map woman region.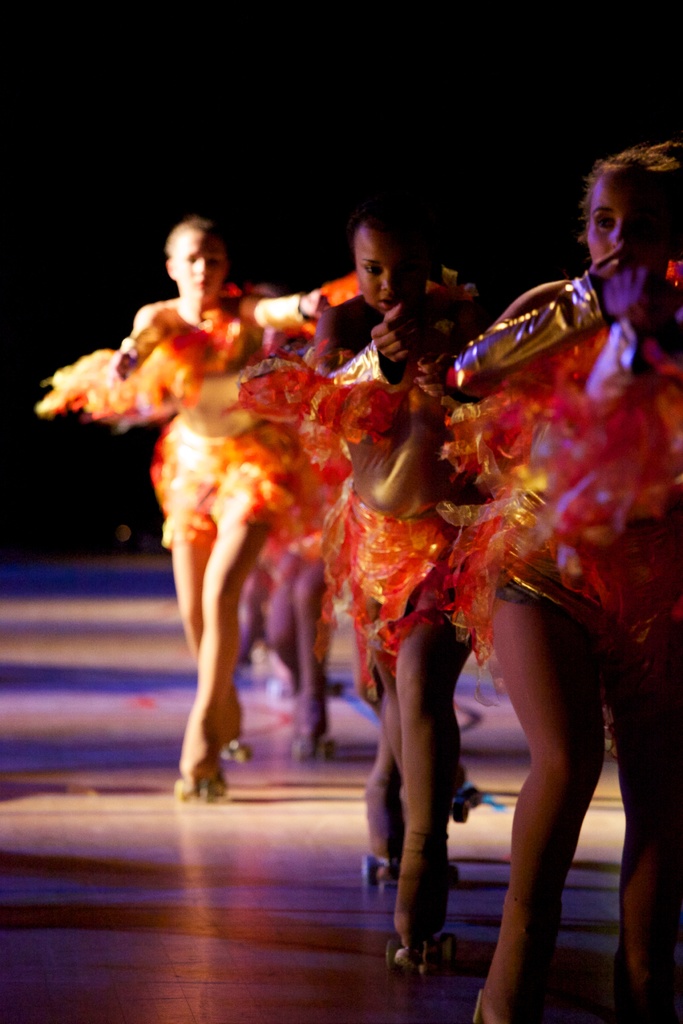
Mapped to (432, 134, 682, 1023).
